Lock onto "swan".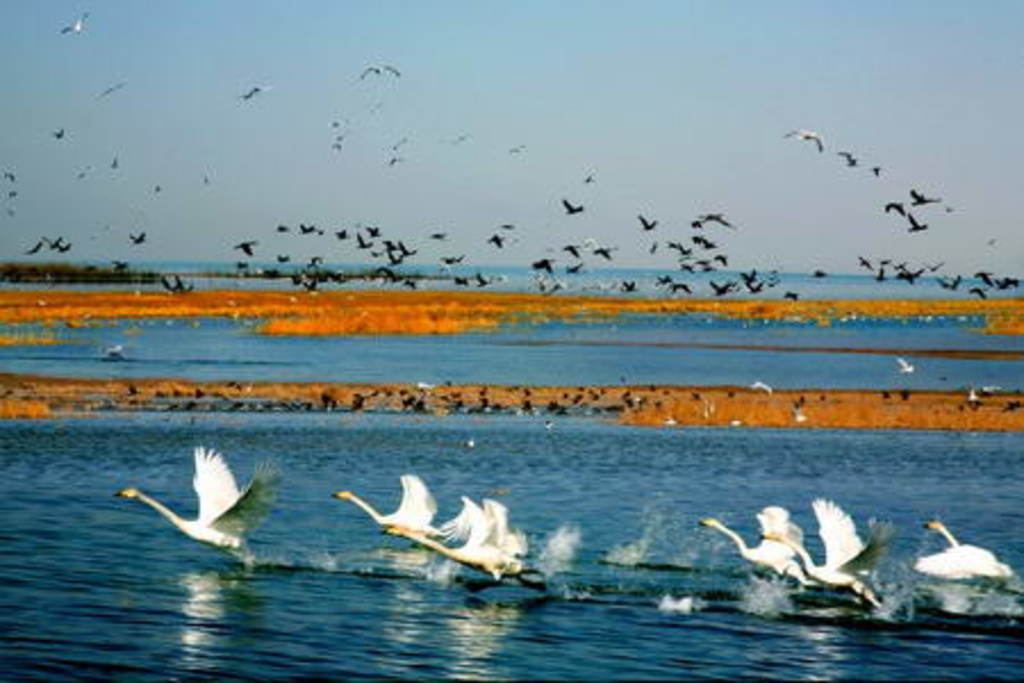
Locked: x1=391 y1=487 x2=535 y2=578.
